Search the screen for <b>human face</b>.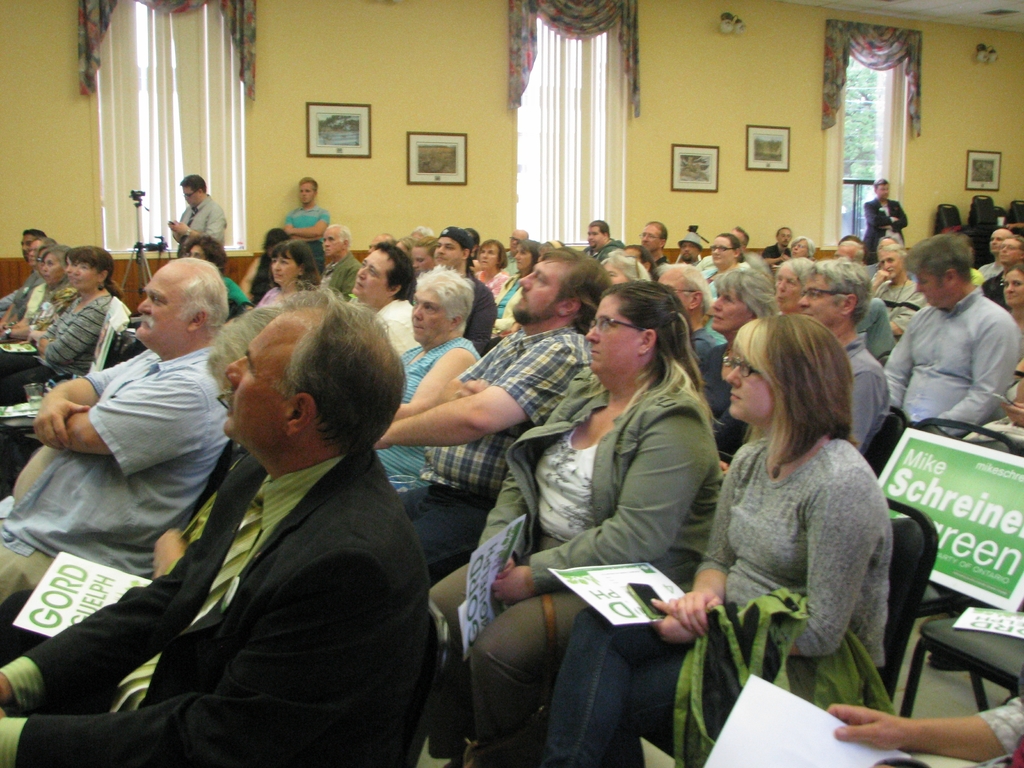
Found at box=[137, 268, 184, 342].
